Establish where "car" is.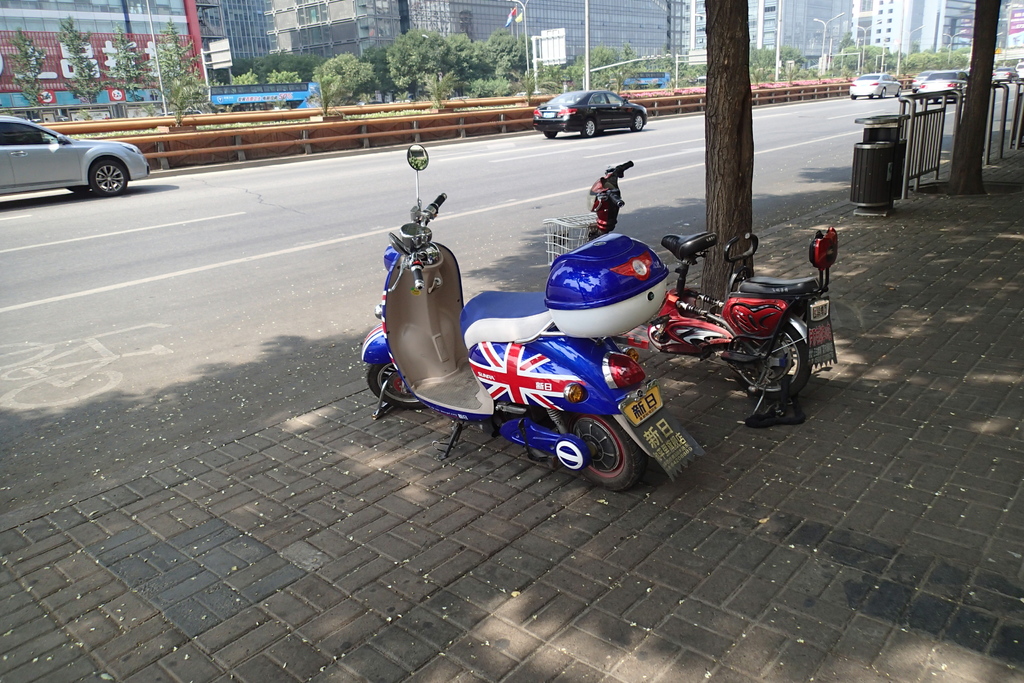
Established at 848,72,907,96.
